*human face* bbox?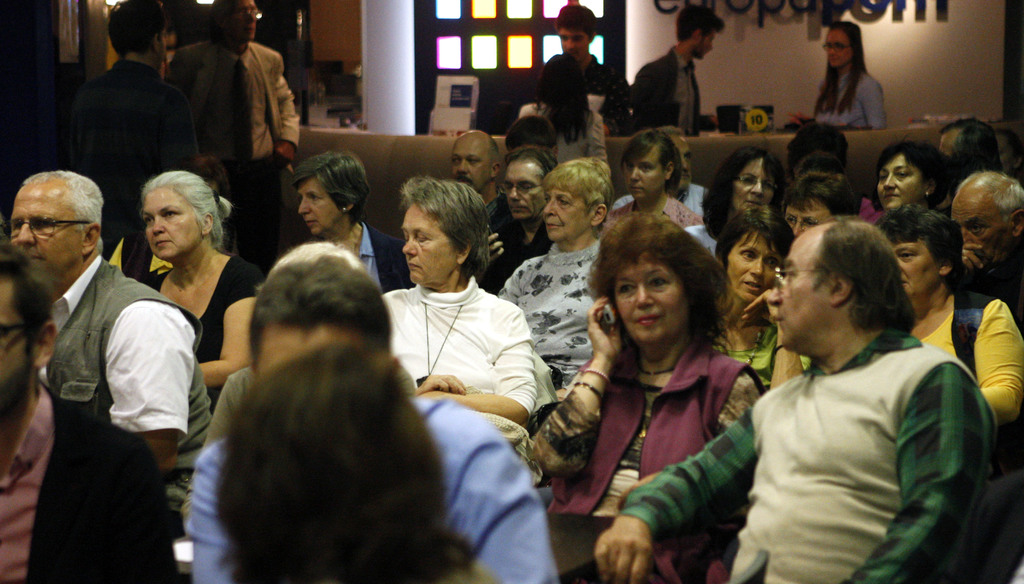
(x1=624, y1=149, x2=661, y2=197)
